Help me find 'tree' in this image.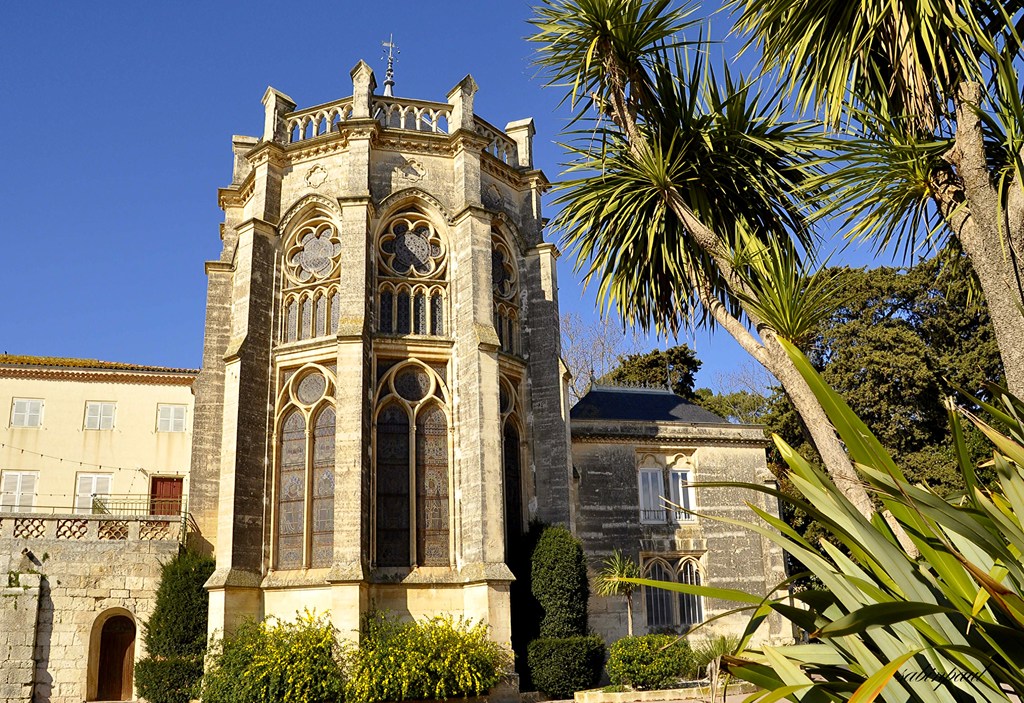
Found it: BBox(129, 546, 223, 702).
